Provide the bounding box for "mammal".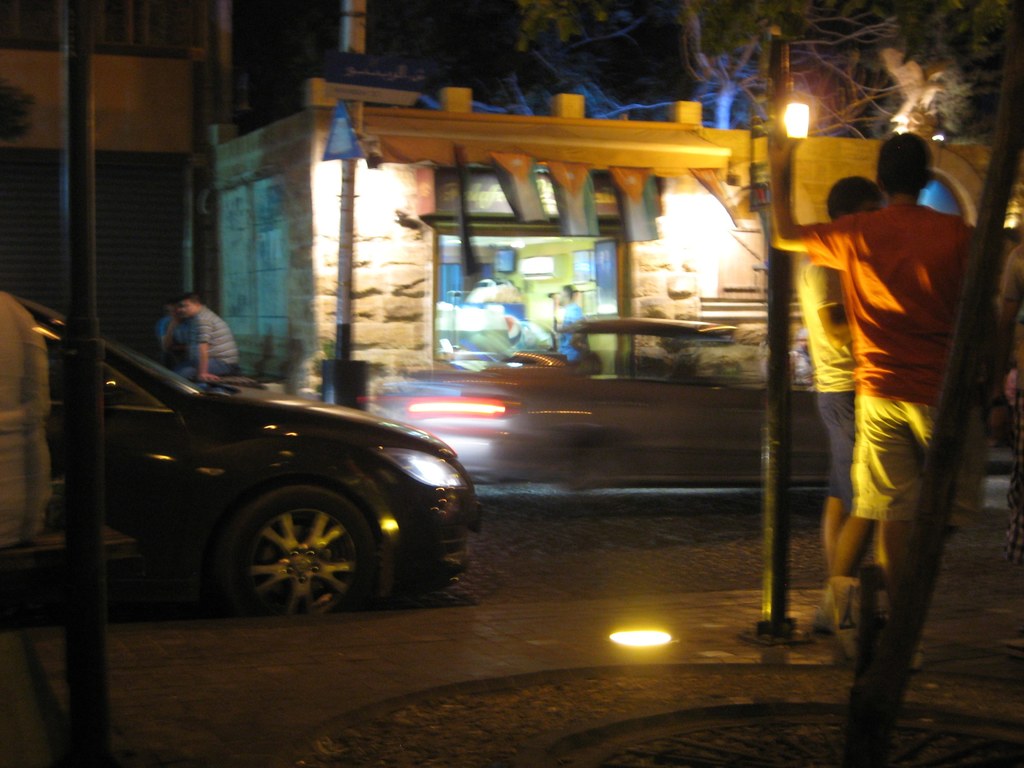
{"x1": 168, "y1": 294, "x2": 233, "y2": 384}.
